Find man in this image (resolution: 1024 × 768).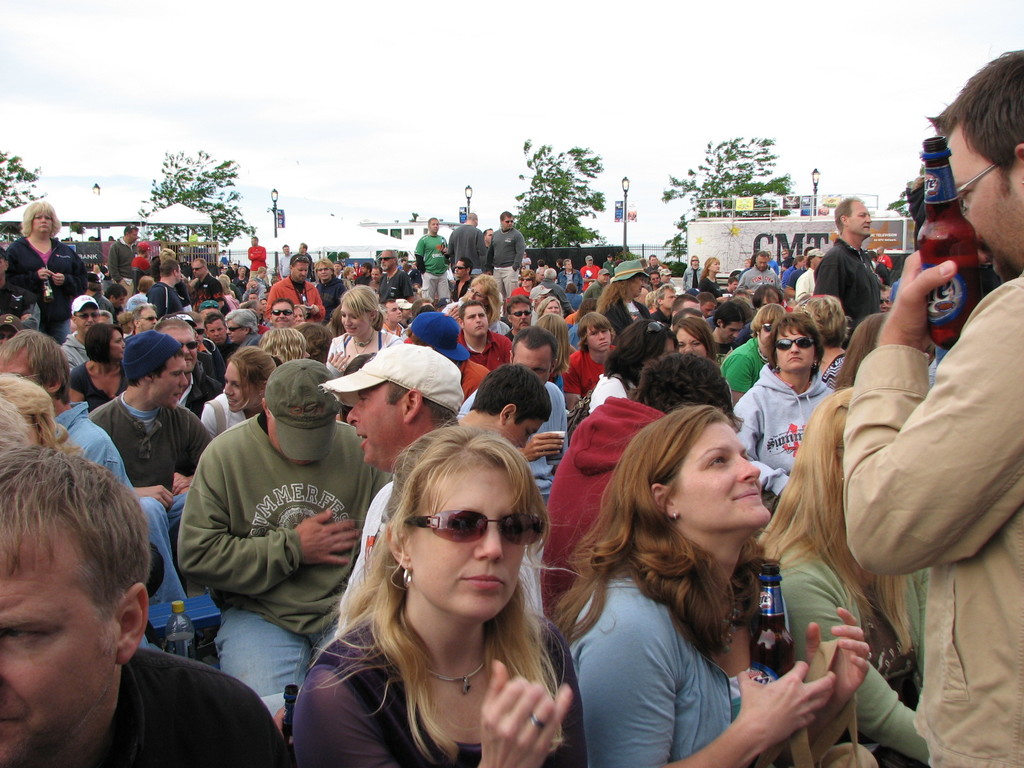
bbox=[319, 339, 533, 623].
